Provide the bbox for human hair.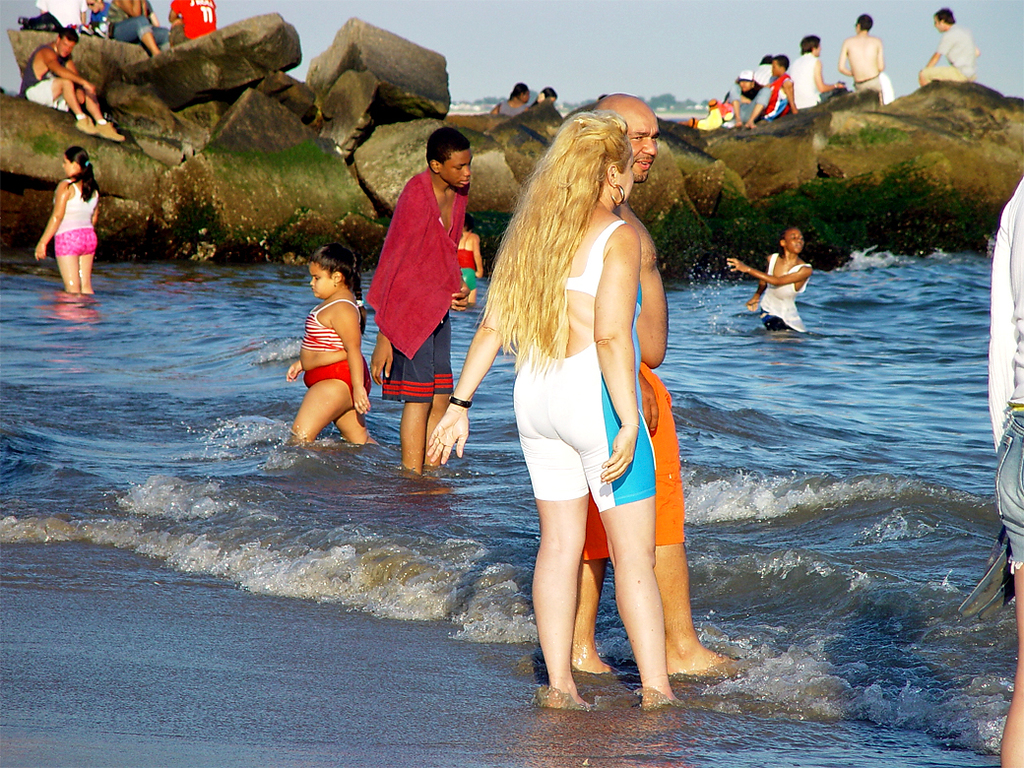
<bbox>532, 85, 558, 108</bbox>.
